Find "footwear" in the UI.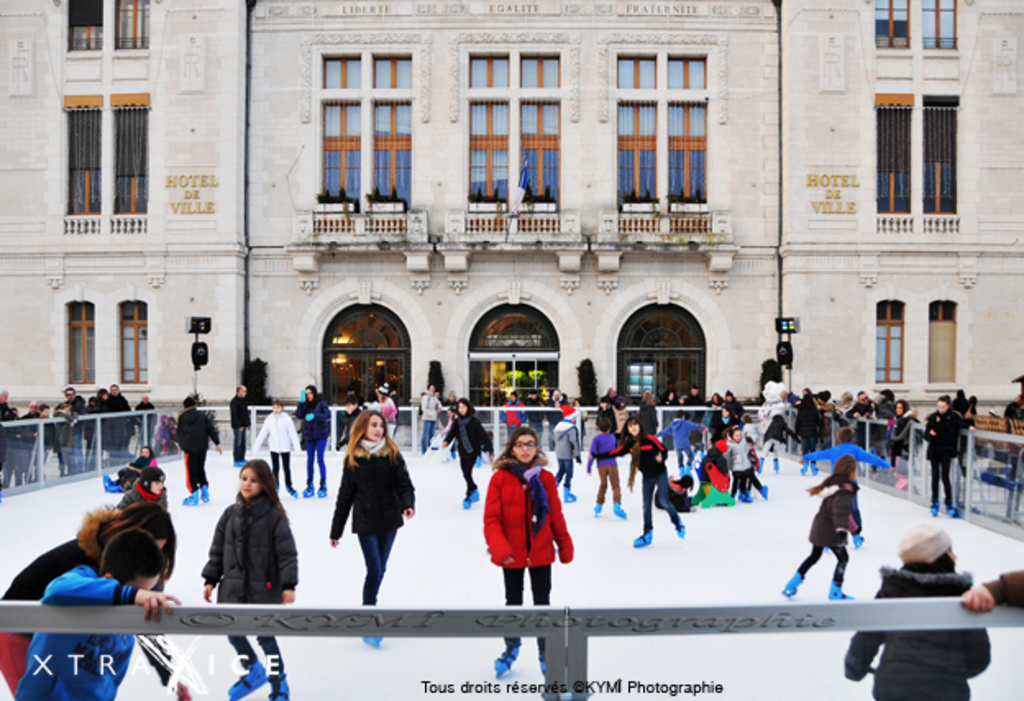
UI element at [left=784, top=575, right=807, bottom=591].
